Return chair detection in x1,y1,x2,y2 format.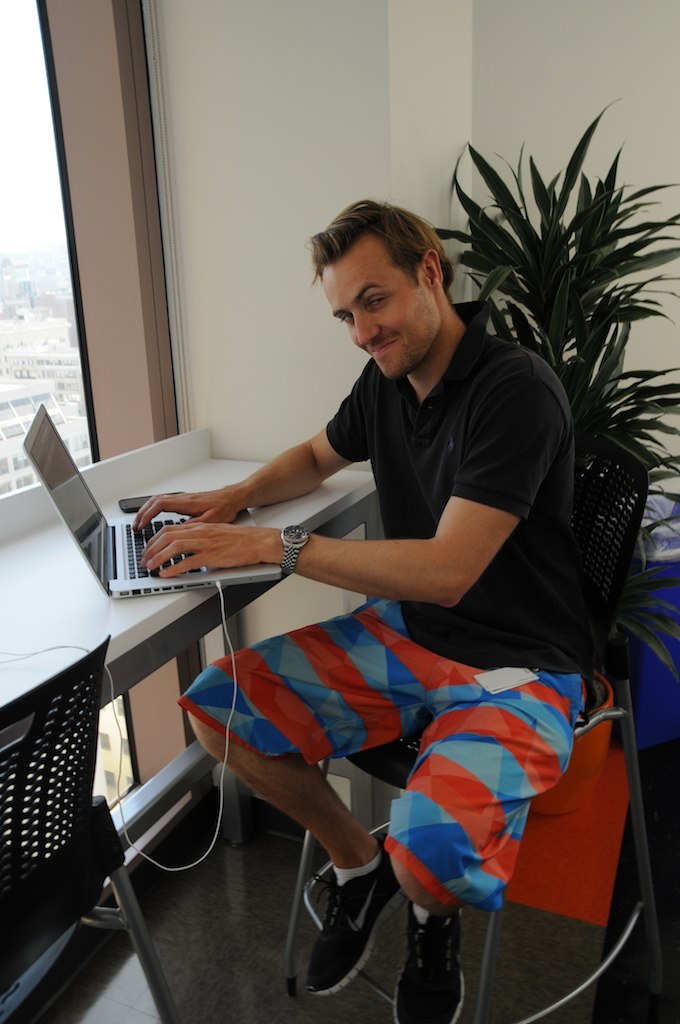
27,626,242,1020.
